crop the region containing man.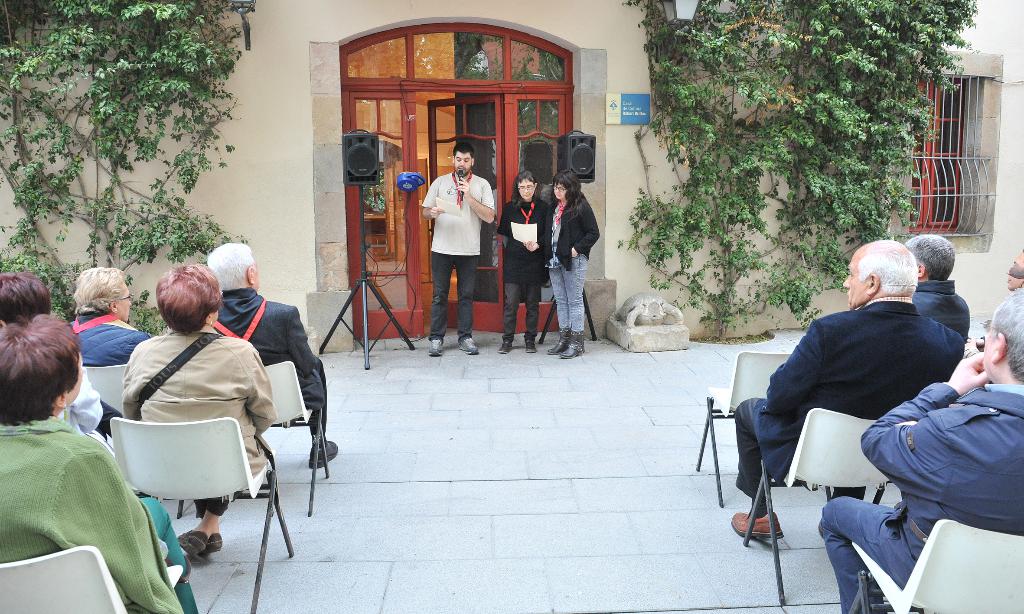
Crop region: l=205, t=243, r=337, b=467.
